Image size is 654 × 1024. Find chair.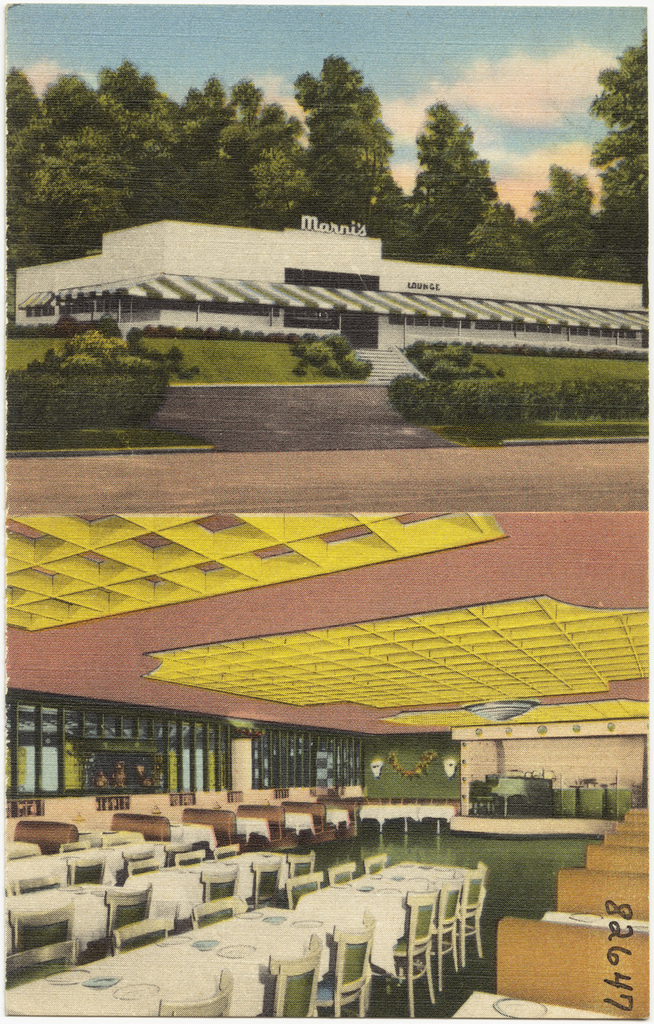
(1,939,85,990).
